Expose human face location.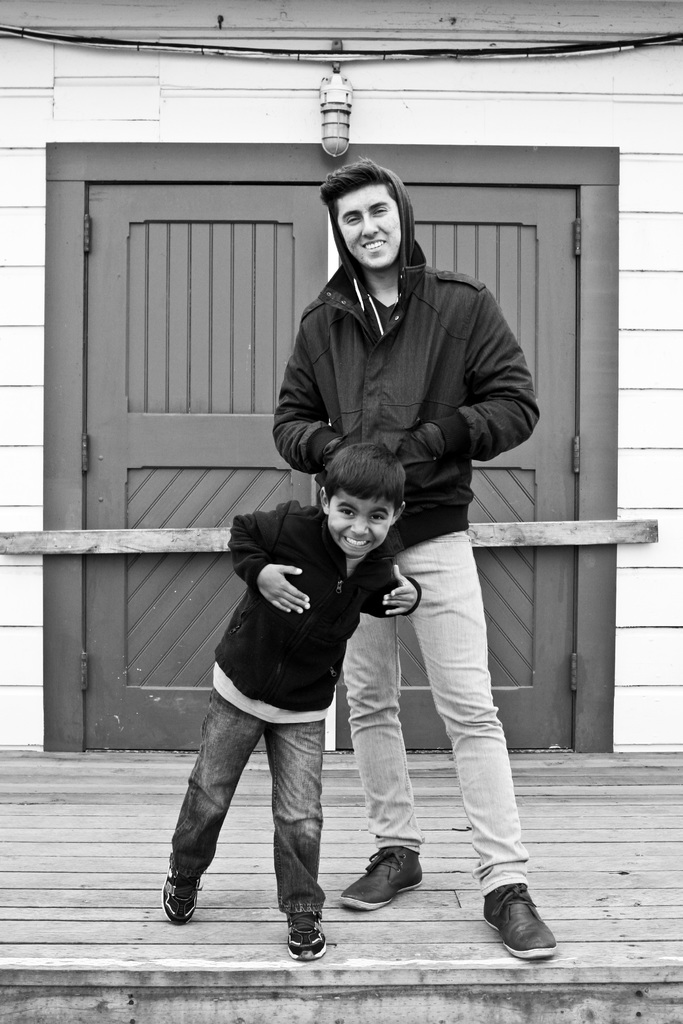
Exposed at bbox(332, 495, 393, 556).
